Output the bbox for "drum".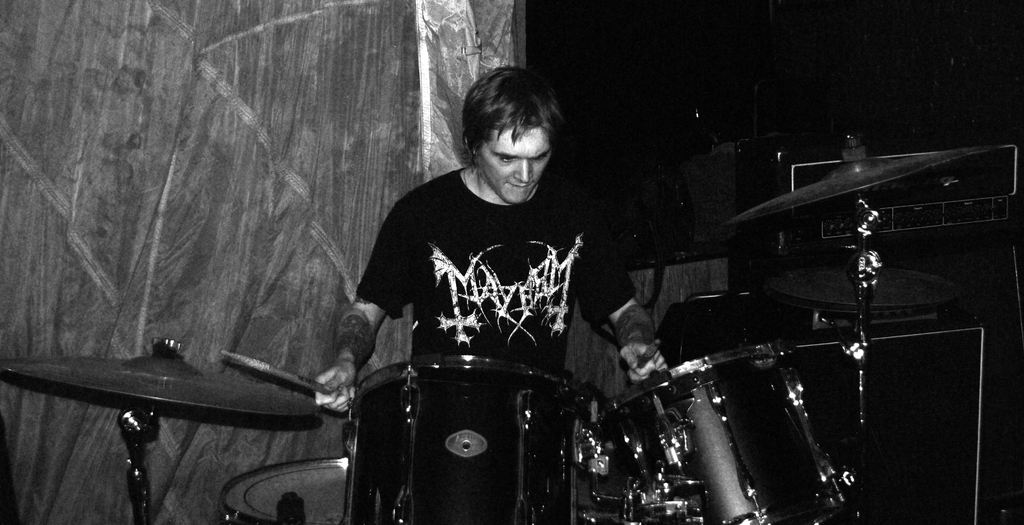
bbox=[350, 355, 584, 524].
